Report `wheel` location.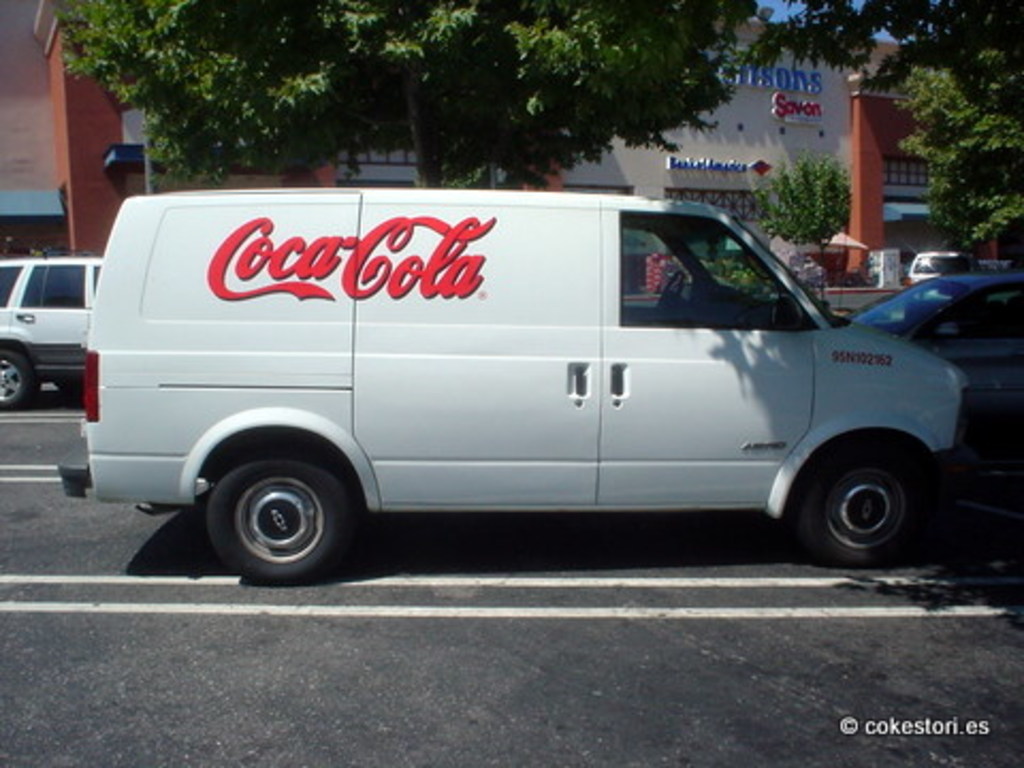
Report: 0 343 41 414.
